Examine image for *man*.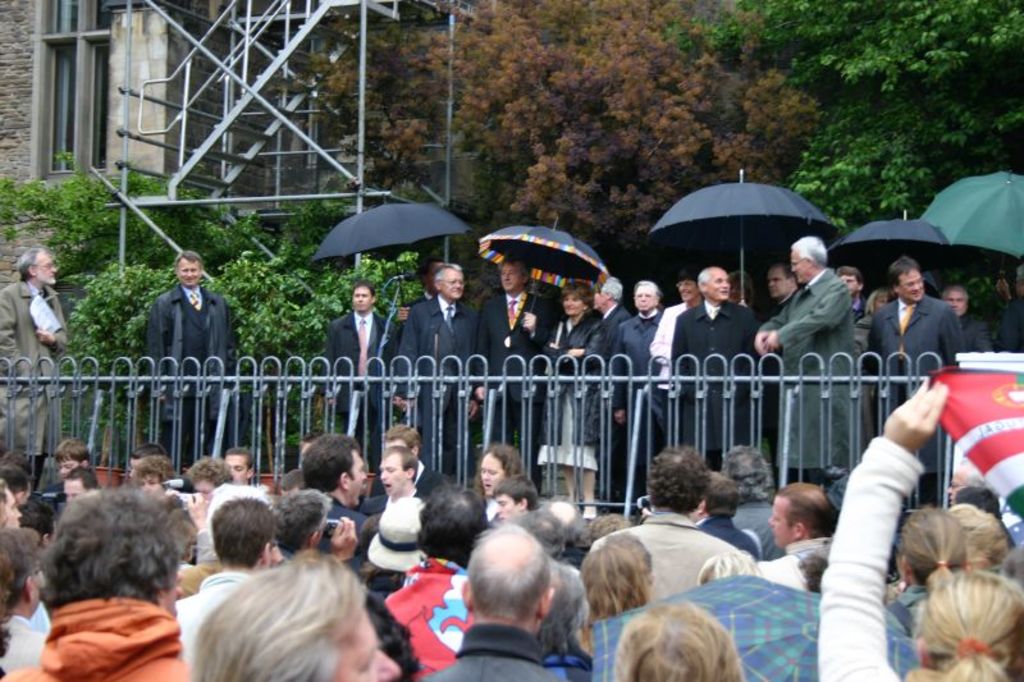
Examination result: [left=316, top=278, right=399, bottom=454].
